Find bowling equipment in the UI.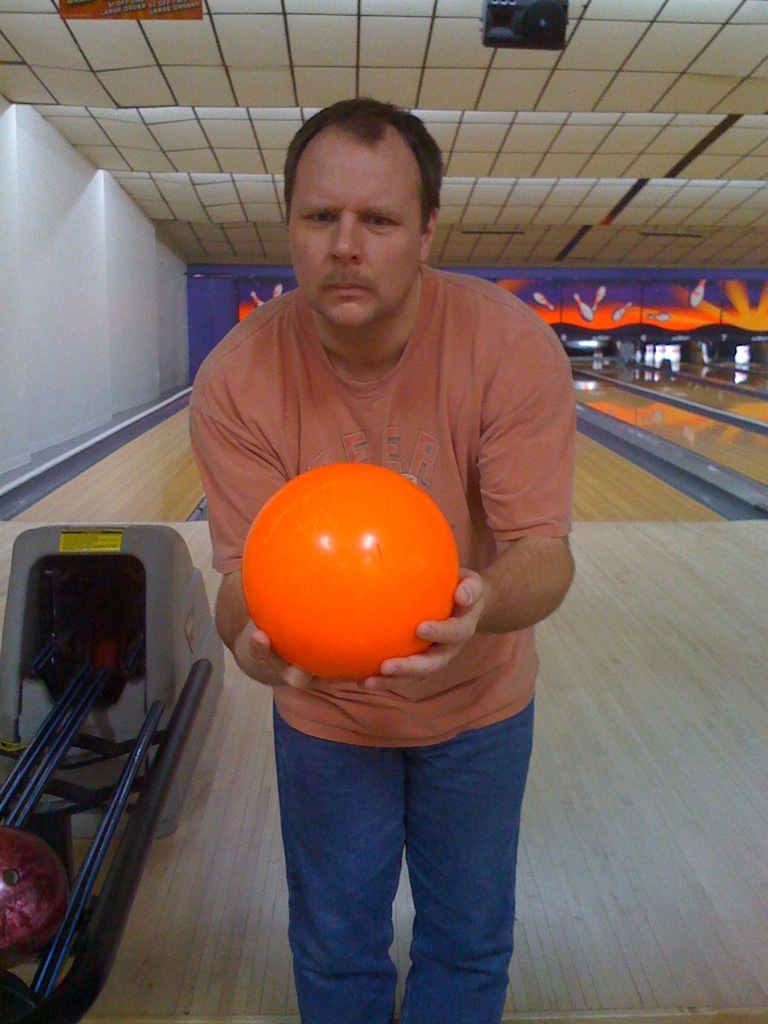
UI element at detection(271, 279, 285, 300).
